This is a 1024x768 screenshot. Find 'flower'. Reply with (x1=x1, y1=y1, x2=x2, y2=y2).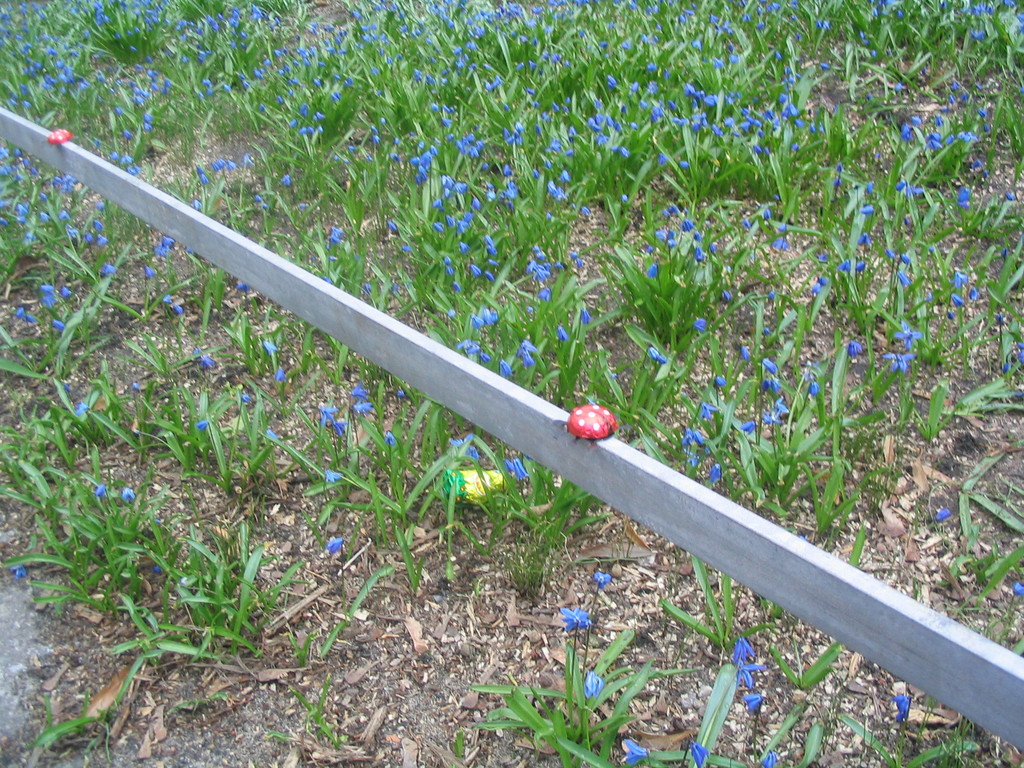
(x1=737, y1=660, x2=768, y2=685).
